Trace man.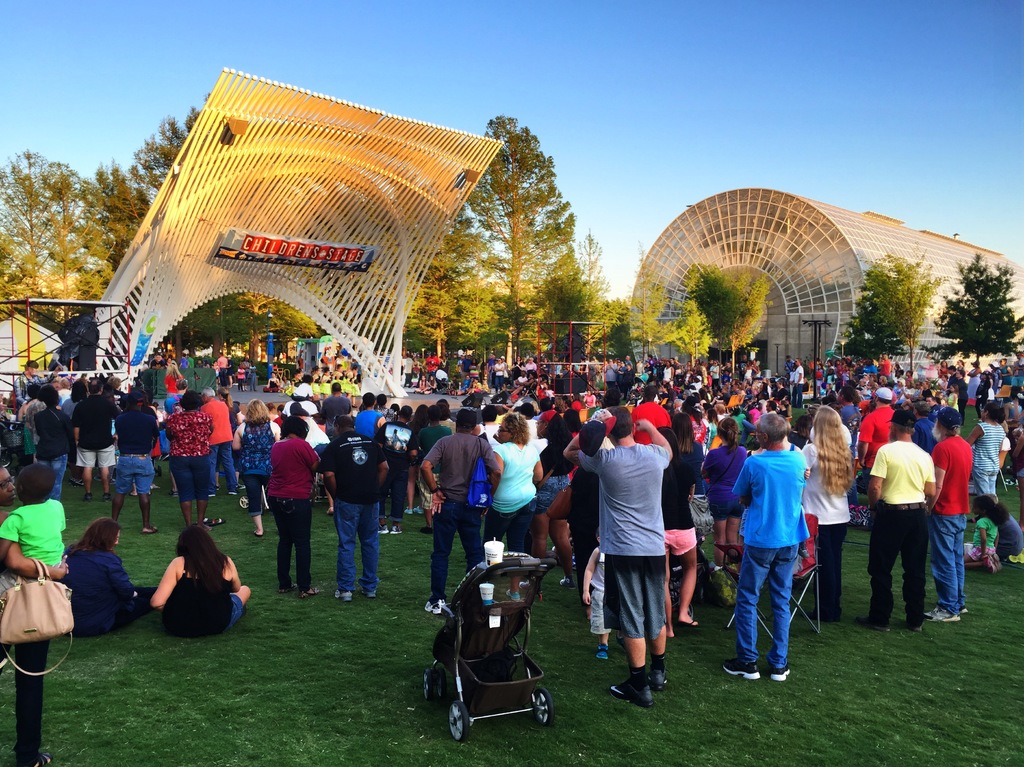
Traced to {"left": 177, "top": 352, "right": 189, "bottom": 368}.
